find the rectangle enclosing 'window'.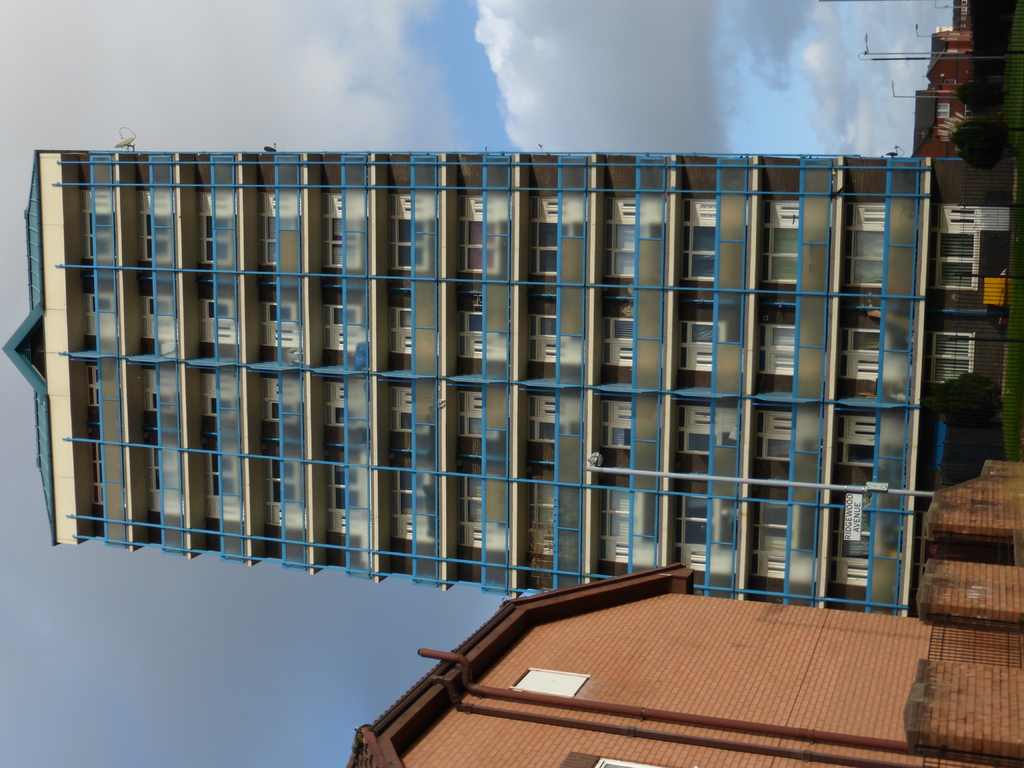
332:461:369:508.
